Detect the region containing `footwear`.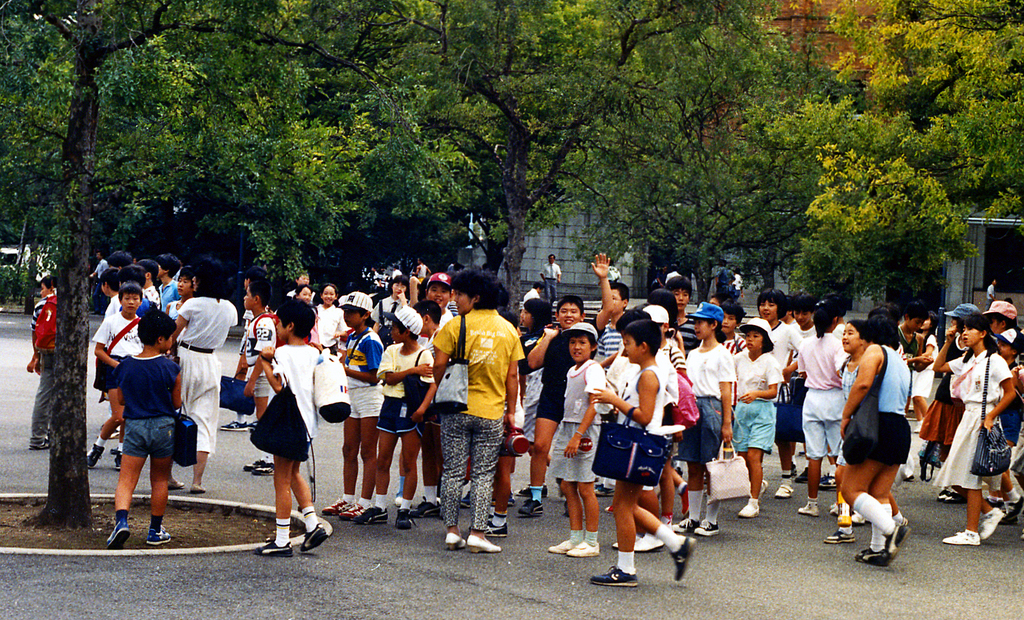
{"left": 194, "top": 482, "right": 207, "bottom": 494}.
